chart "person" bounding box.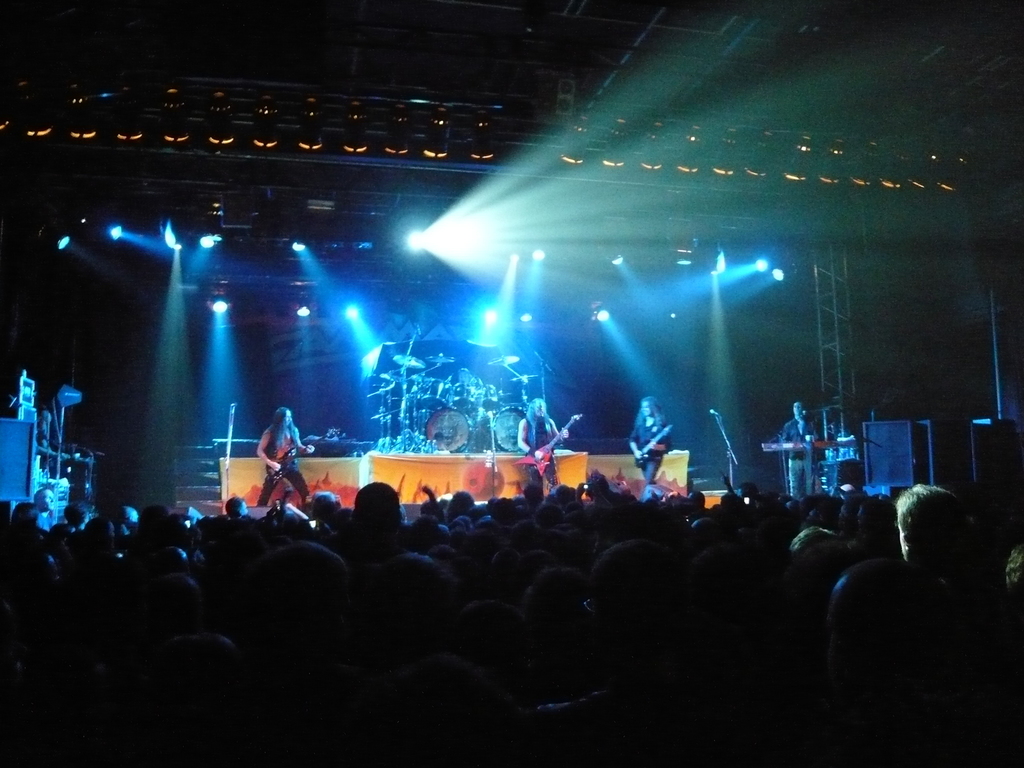
Charted: <region>56, 443, 89, 512</region>.
